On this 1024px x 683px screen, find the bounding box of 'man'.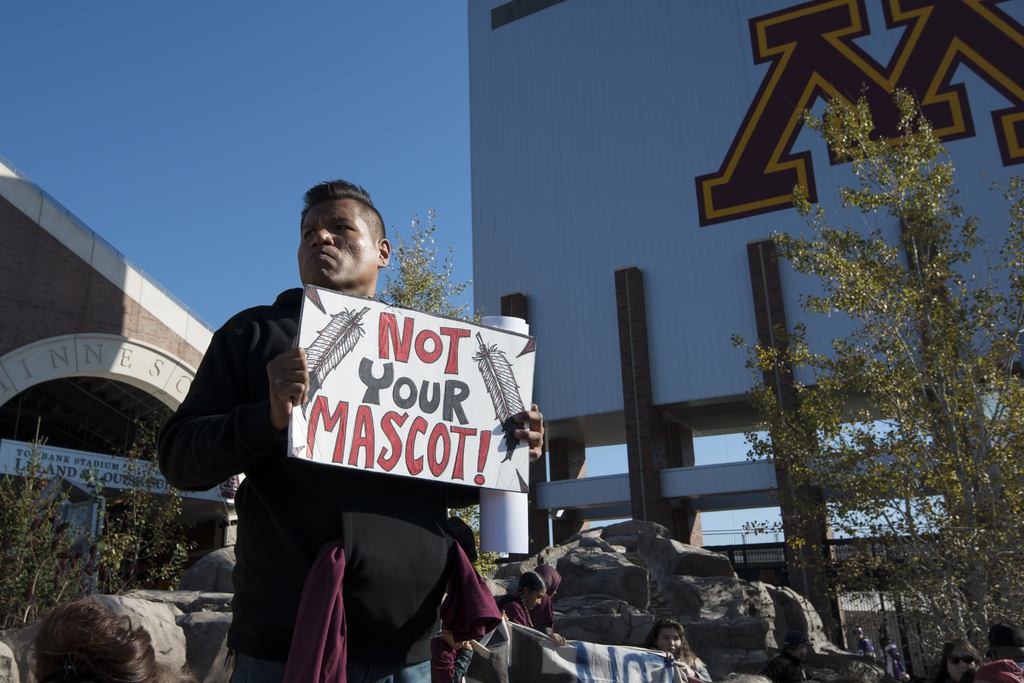
Bounding box: rect(170, 234, 522, 661).
